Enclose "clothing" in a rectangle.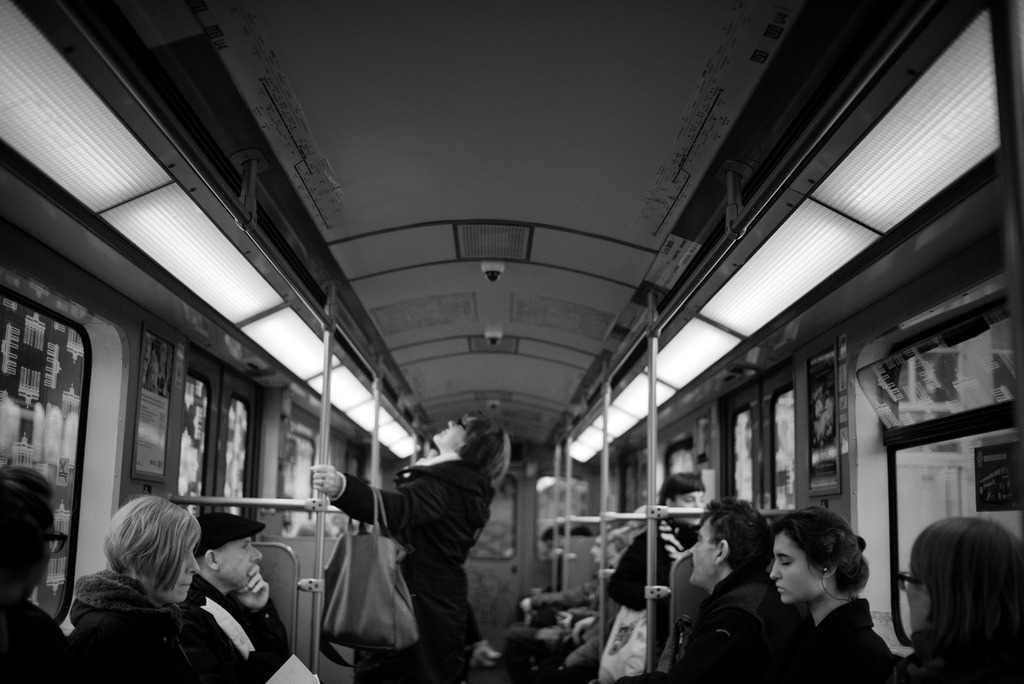
(x1=682, y1=575, x2=798, y2=683).
